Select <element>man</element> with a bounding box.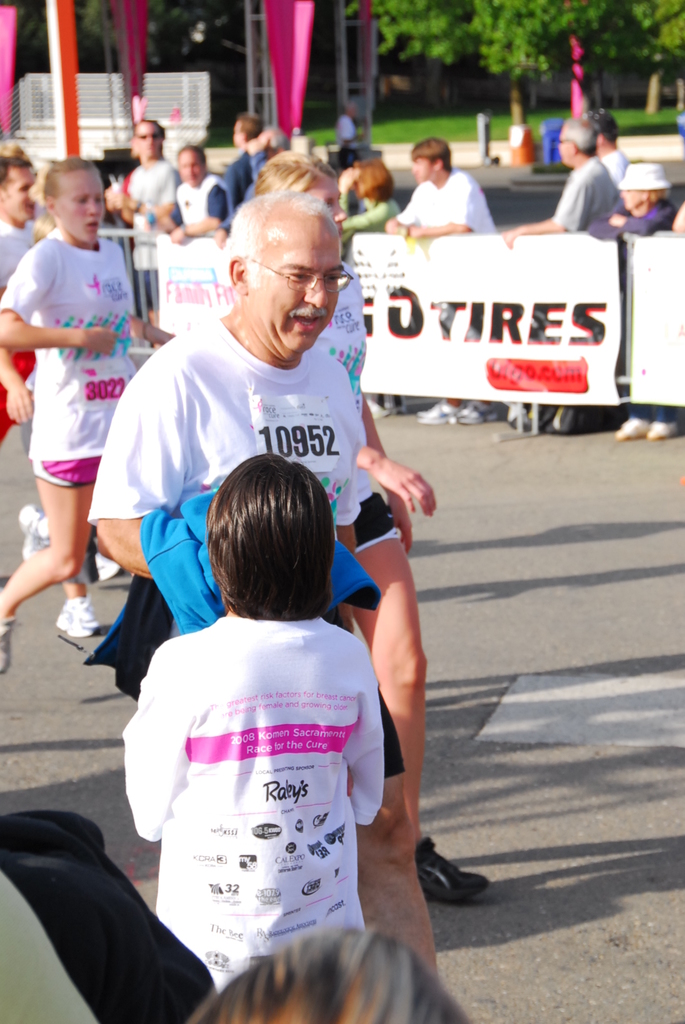
bbox(89, 192, 457, 988).
